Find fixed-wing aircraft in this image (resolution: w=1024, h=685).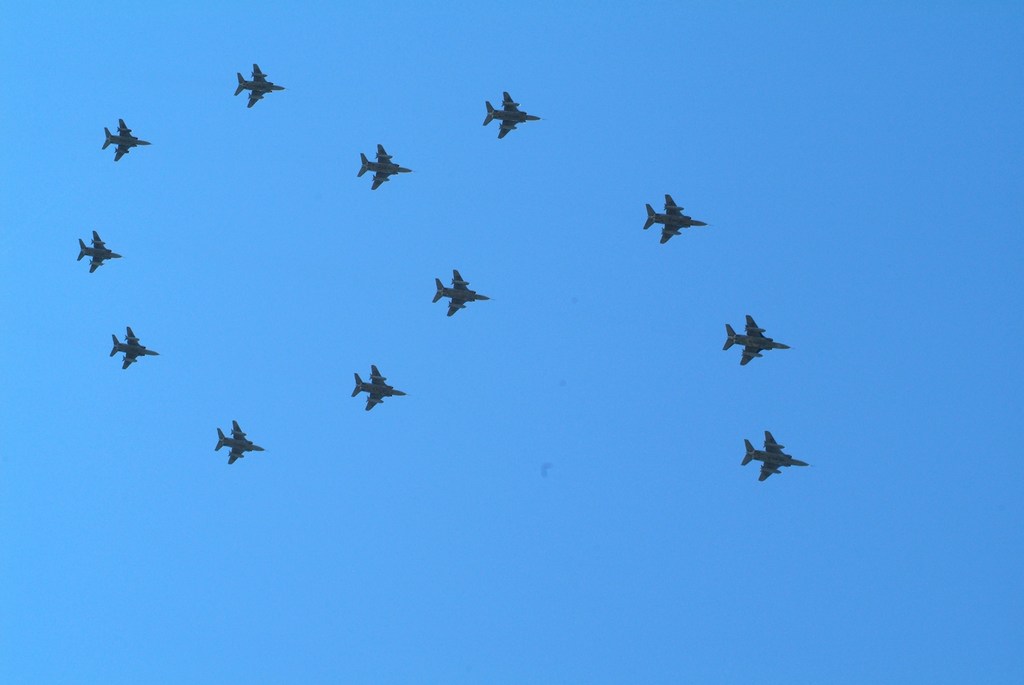
102,322,165,371.
